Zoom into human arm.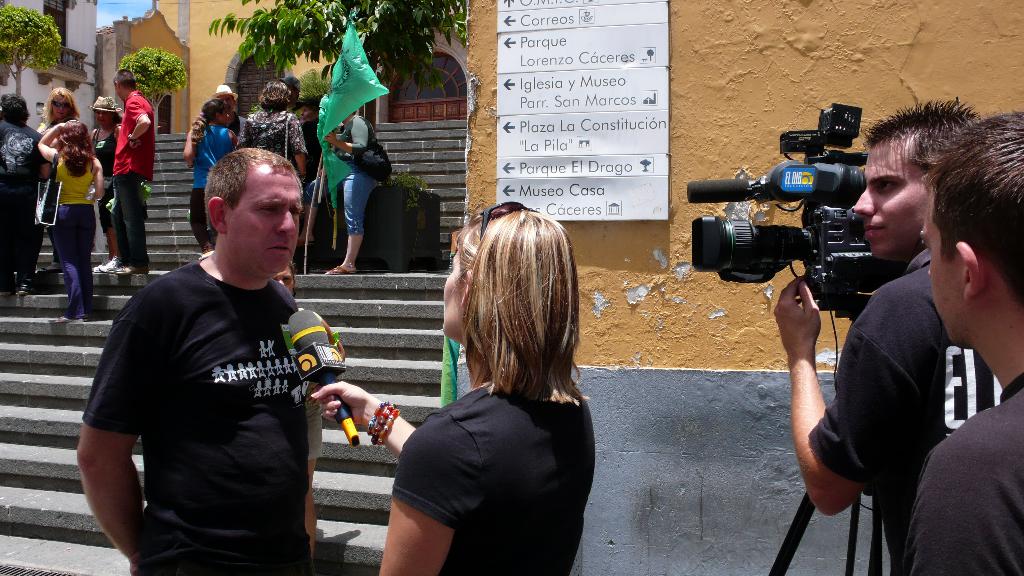
Zoom target: (307,380,425,465).
